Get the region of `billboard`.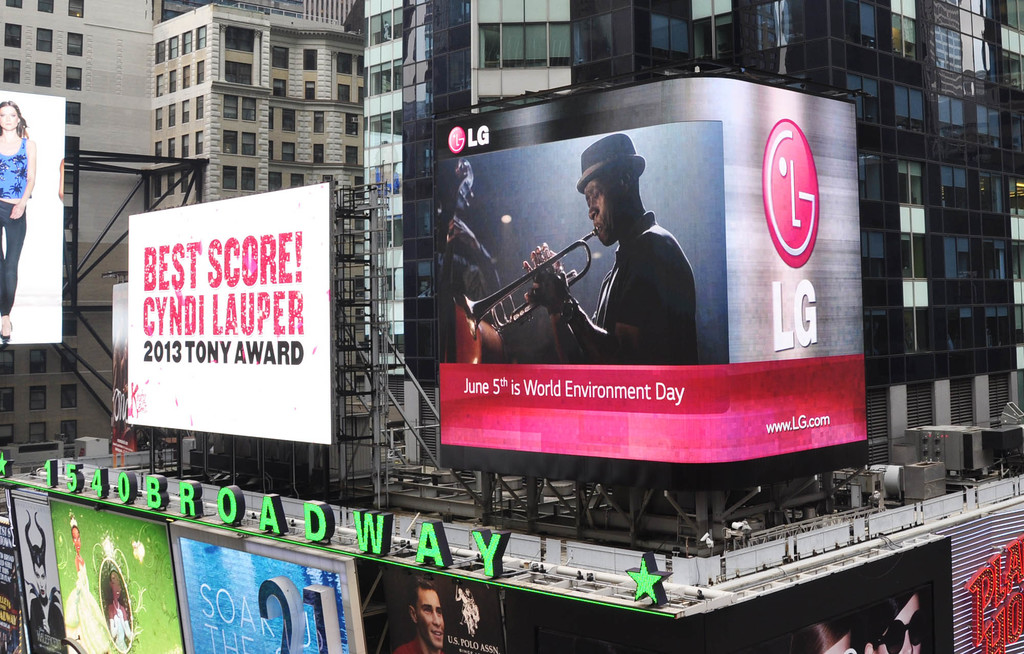
BBox(428, 92, 872, 466).
